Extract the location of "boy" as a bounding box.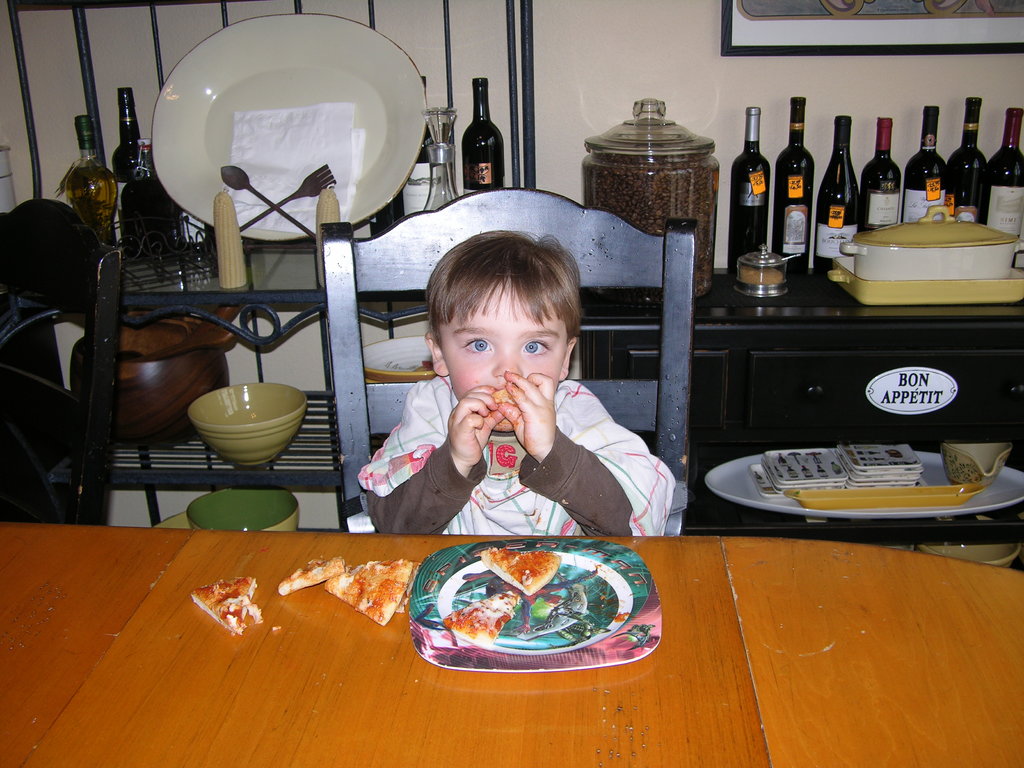
[362, 222, 667, 550].
